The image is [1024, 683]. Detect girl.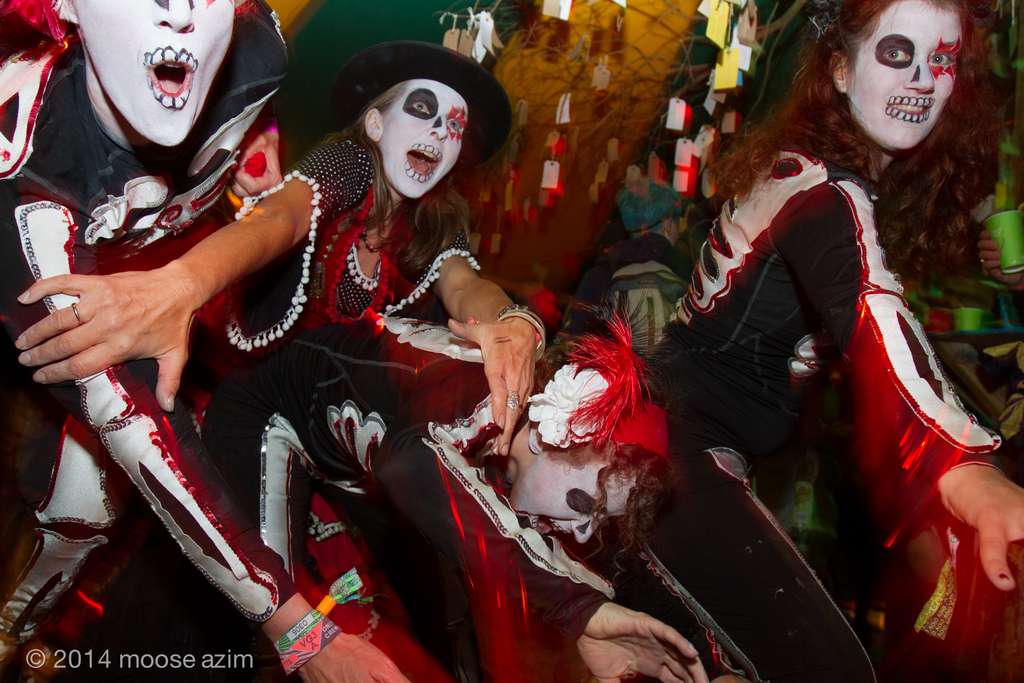
Detection: rect(17, 39, 551, 672).
